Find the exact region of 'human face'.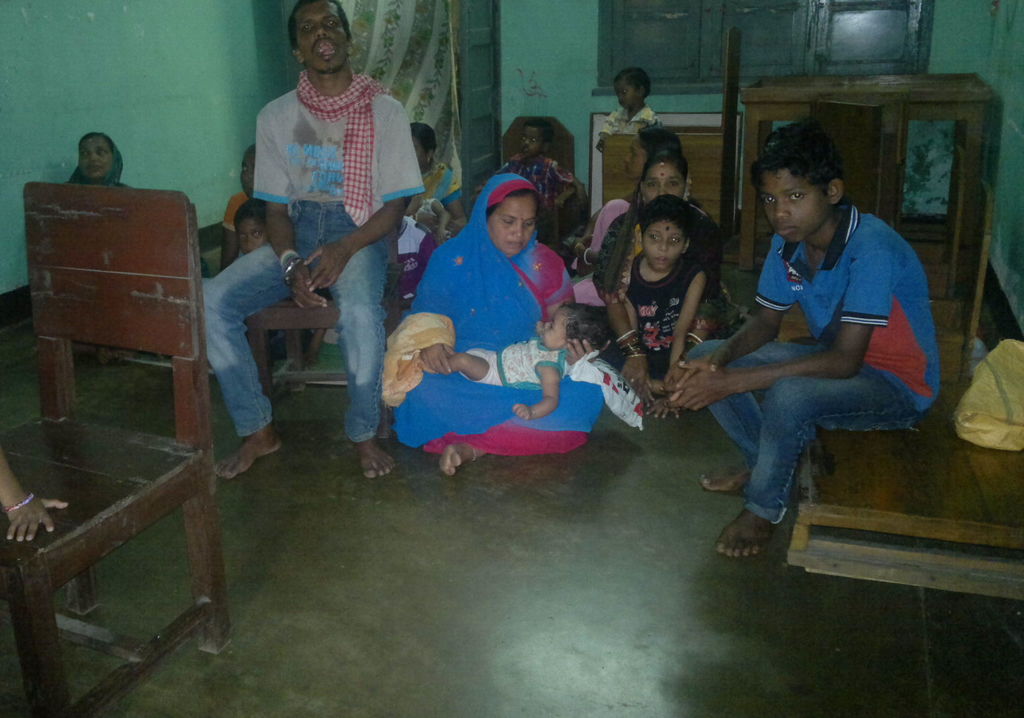
Exact region: box(544, 305, 564, 347).
